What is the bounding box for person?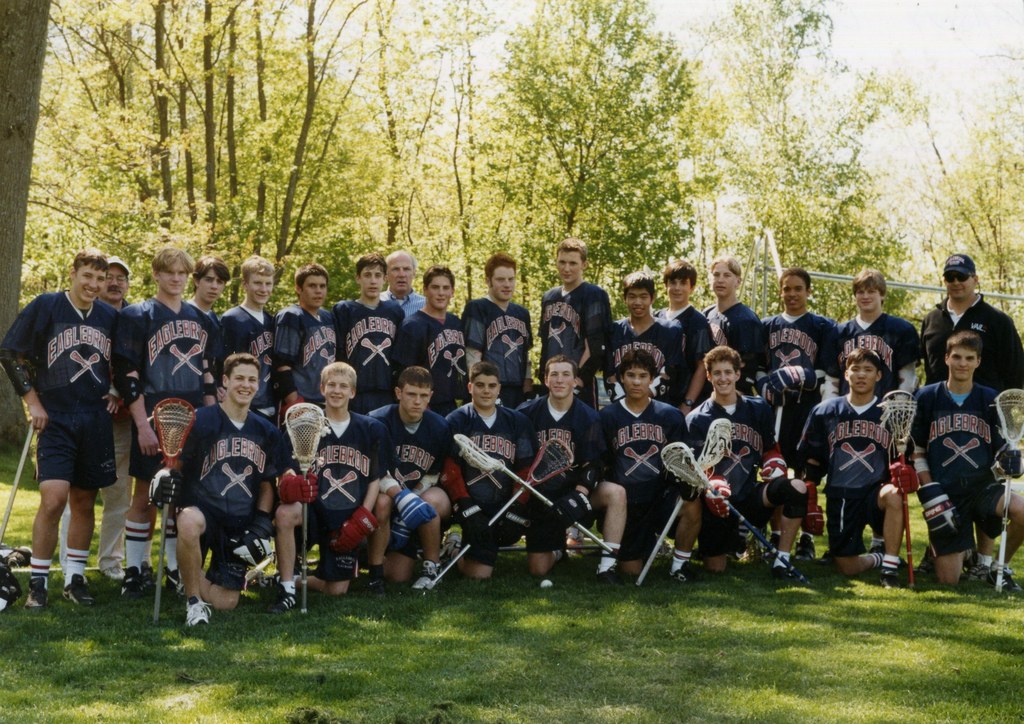
x1=419, y1=358, x2=543, y2=588.
